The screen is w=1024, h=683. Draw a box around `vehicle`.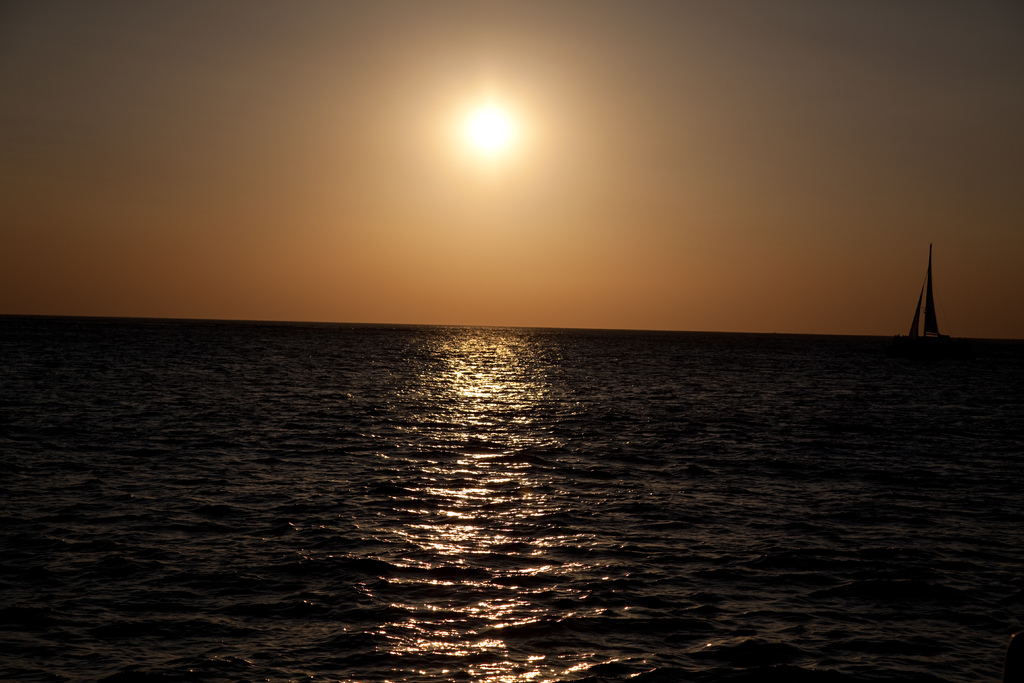
<region>895, 257, 955, 351</region>.
